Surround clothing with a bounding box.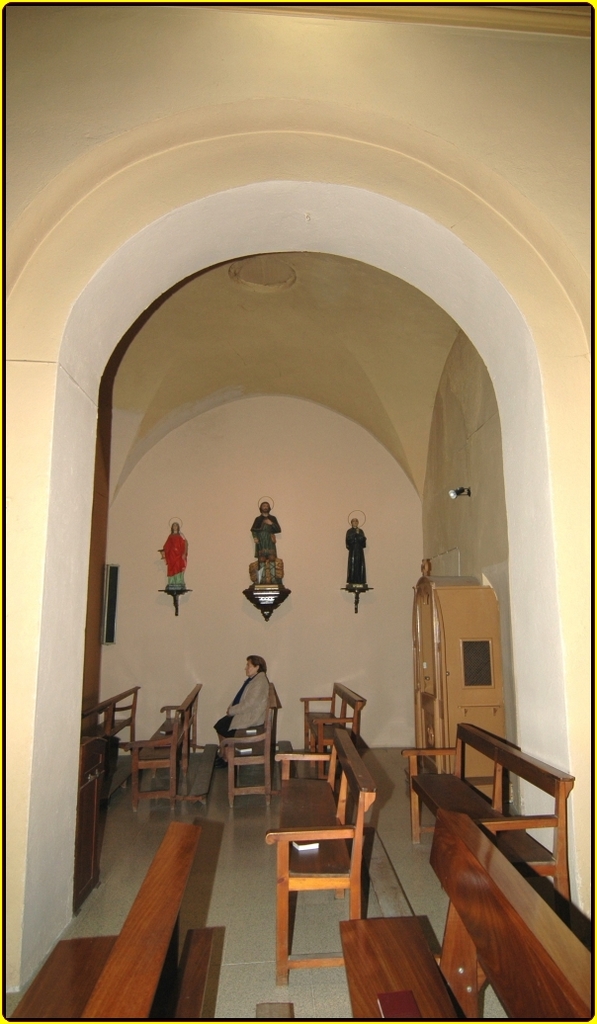
[162,534,182,581].
